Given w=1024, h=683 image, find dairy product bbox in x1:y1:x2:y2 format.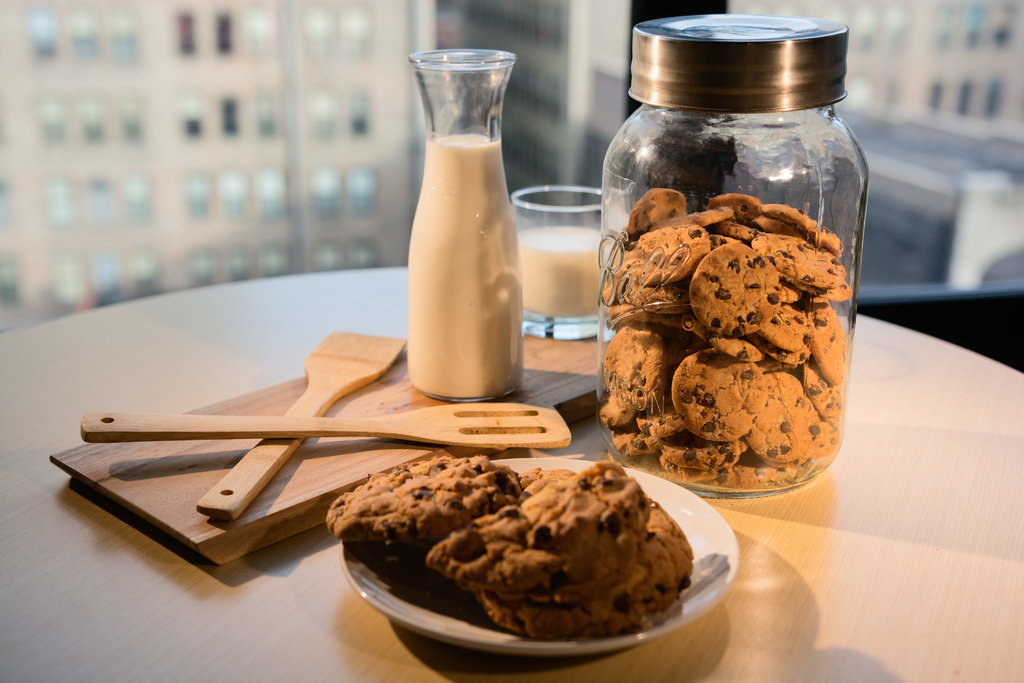
604:319:674:404.
